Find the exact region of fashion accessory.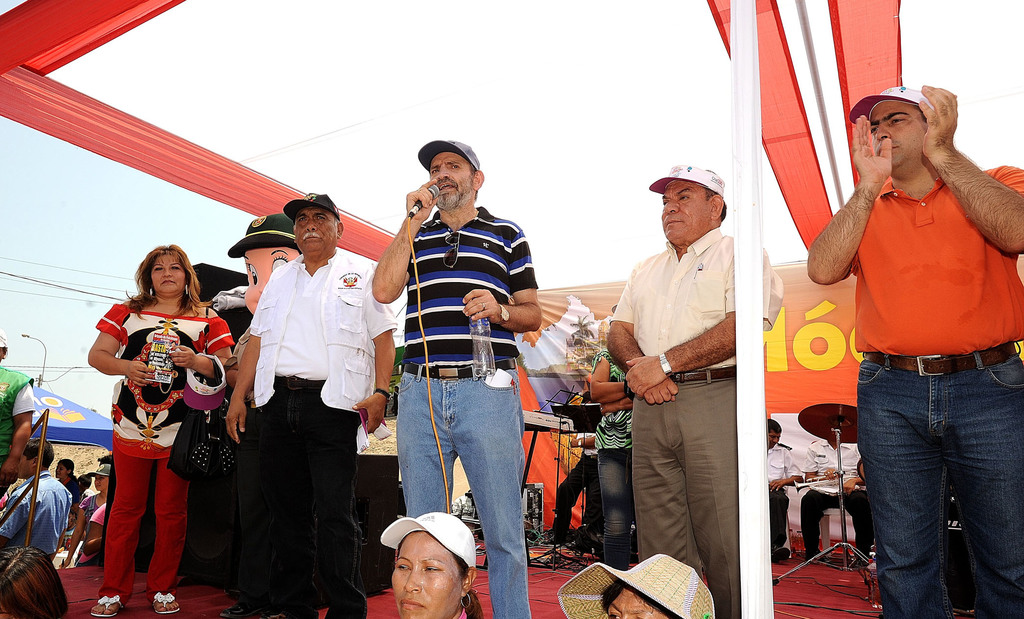
Exact region: 148, 593, 186, 612.
